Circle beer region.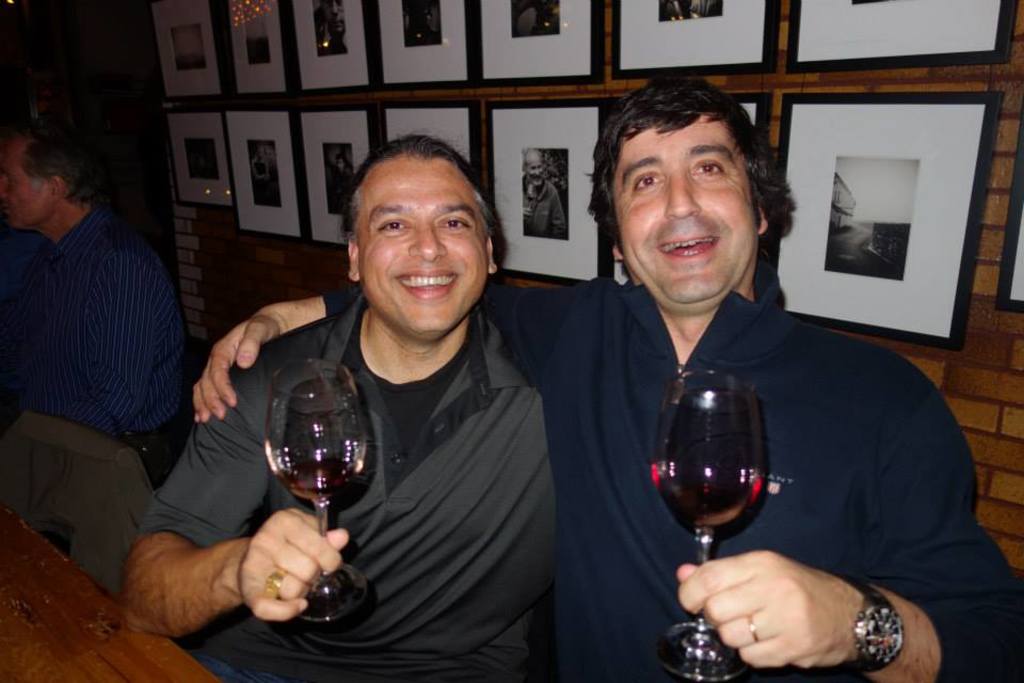
Region: {"left": 647, "top": 364, "right": 765, "bottom": 682}.
